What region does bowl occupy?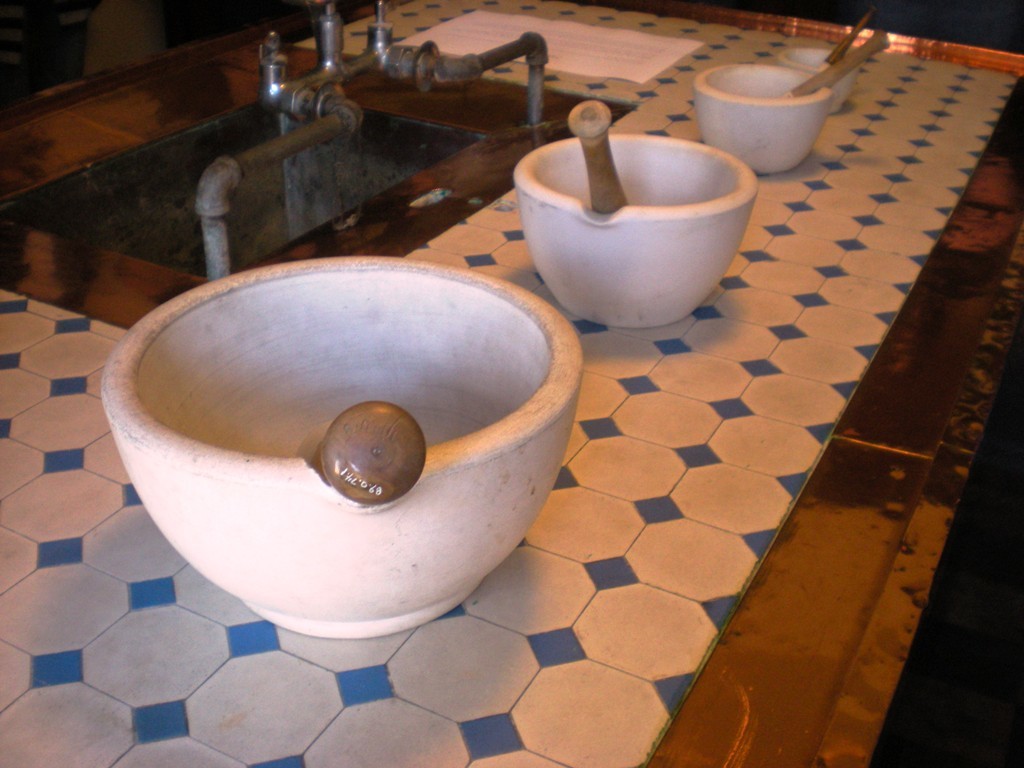
crop(693, 62, 828, 172).
